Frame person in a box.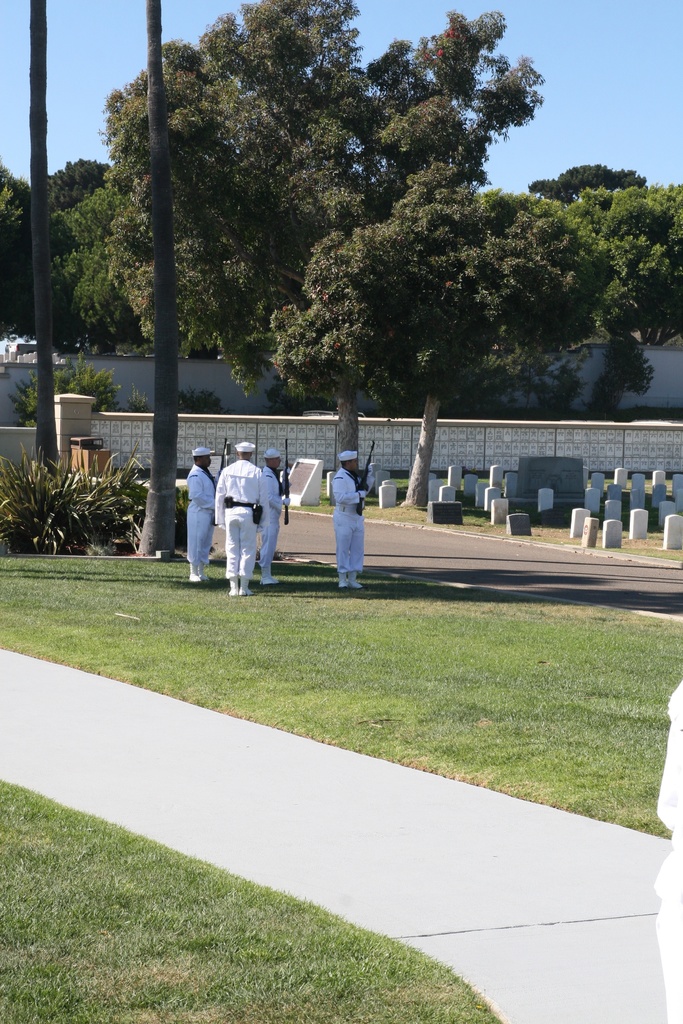
[left=217, top=440, right=264, bottom=597].
